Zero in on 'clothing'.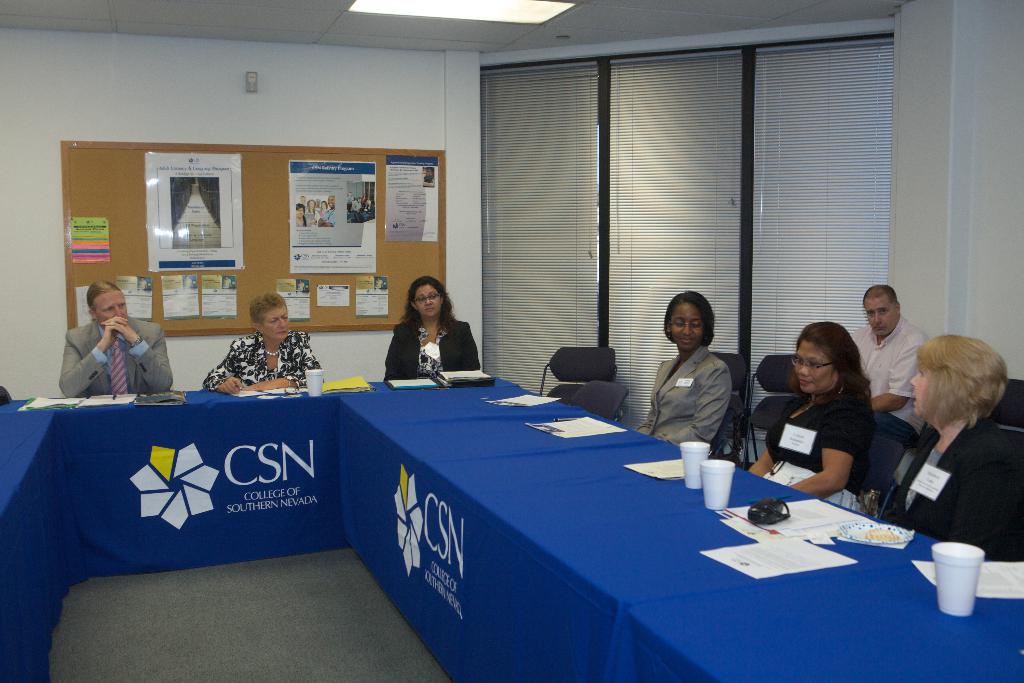
Zeroed in: l=375, t=279, r=382, b=288.
